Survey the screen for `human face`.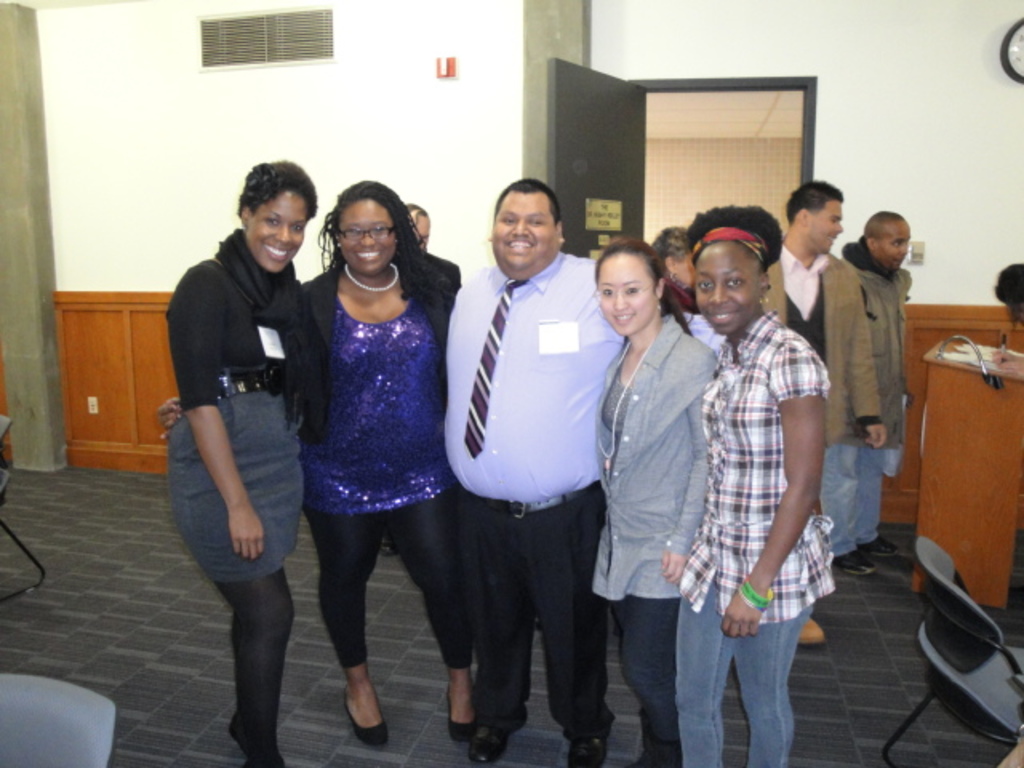
Survey found: [251, 189, 306, 272].
